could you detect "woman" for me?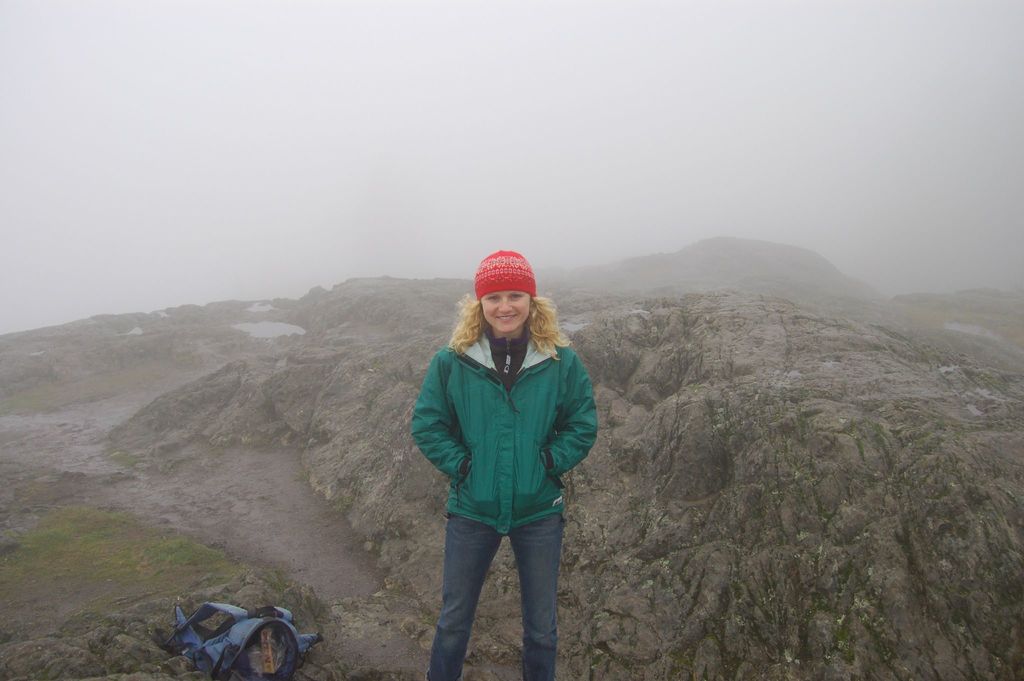
Detection result: 403,250,609,680.
